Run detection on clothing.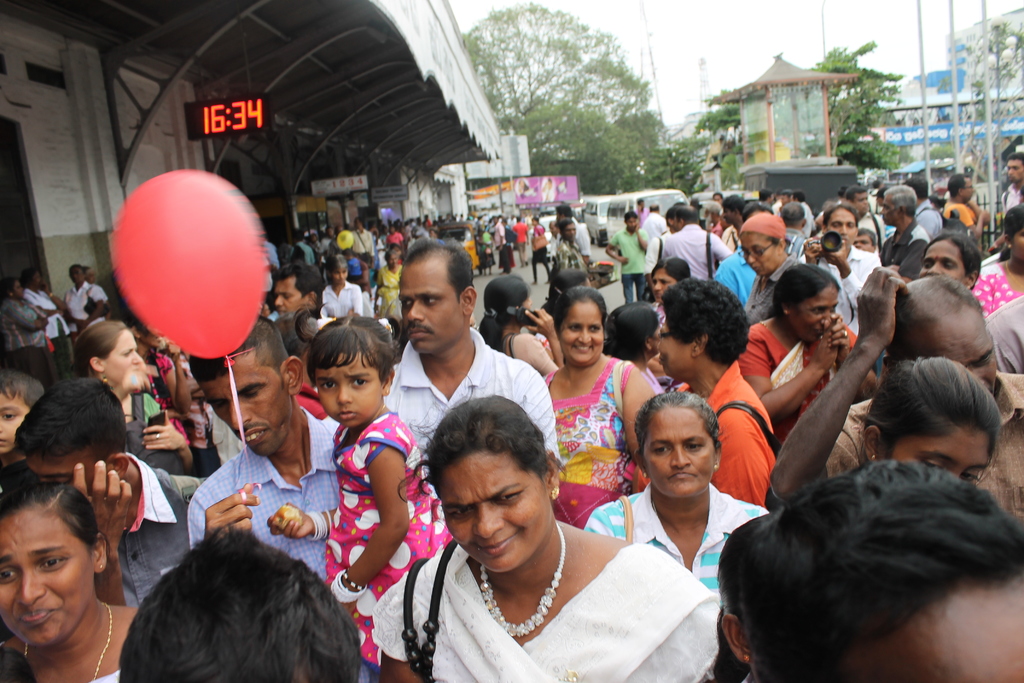
Result: x1=1002, y1=184, x2=1023, y2=209.
